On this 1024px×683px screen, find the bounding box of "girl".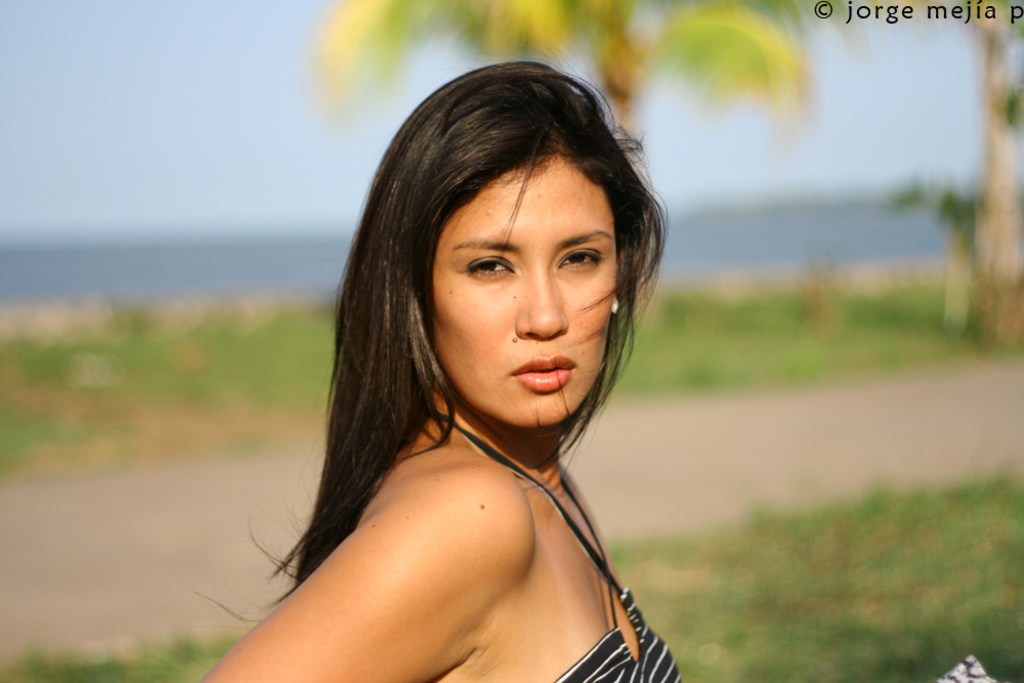
Bounding box: 203, 42, 693, 682.
